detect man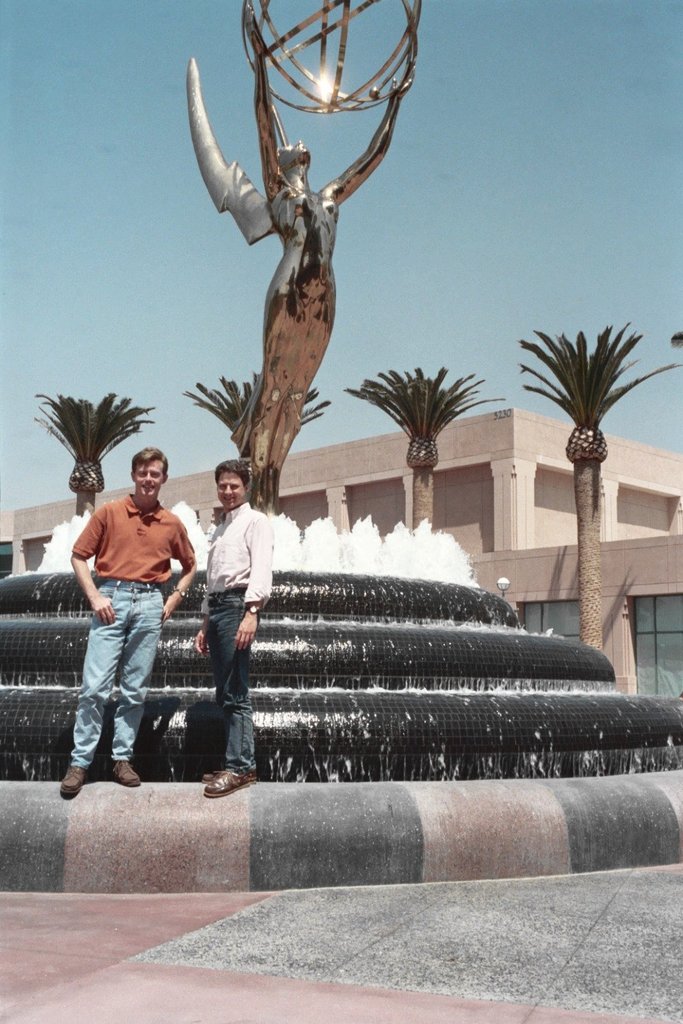
crop(53, 445, 202, 803)
